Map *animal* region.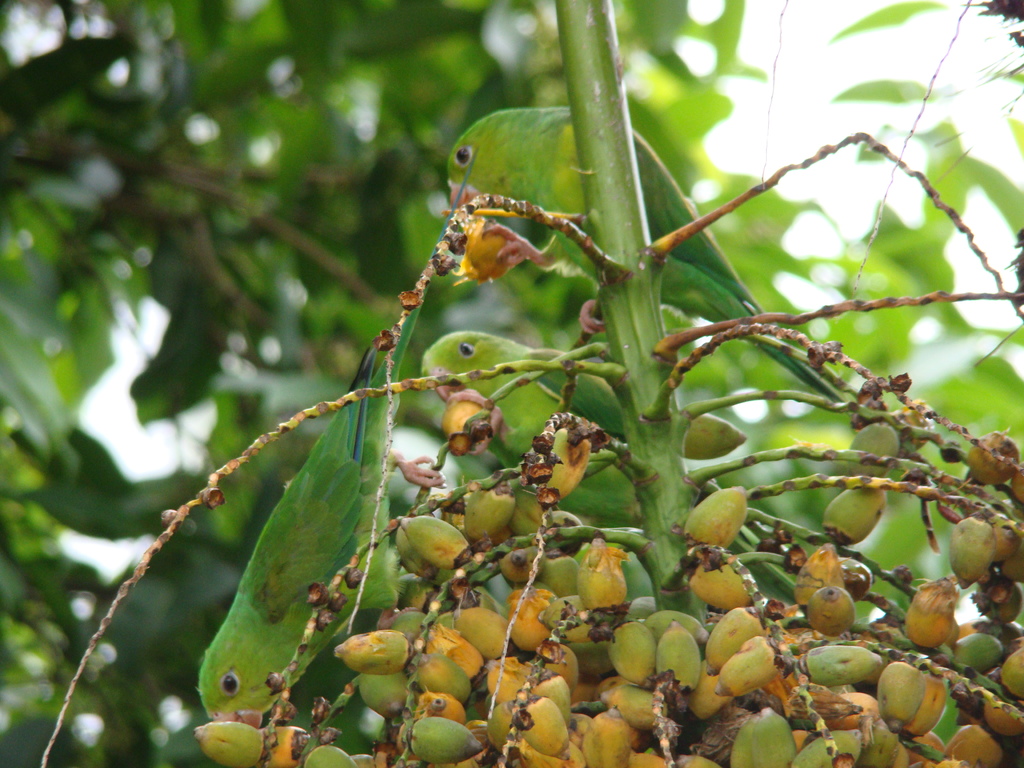
Mapped to {"x1": 426, "y1": 330, "x2": 752, "y2": 484}.
